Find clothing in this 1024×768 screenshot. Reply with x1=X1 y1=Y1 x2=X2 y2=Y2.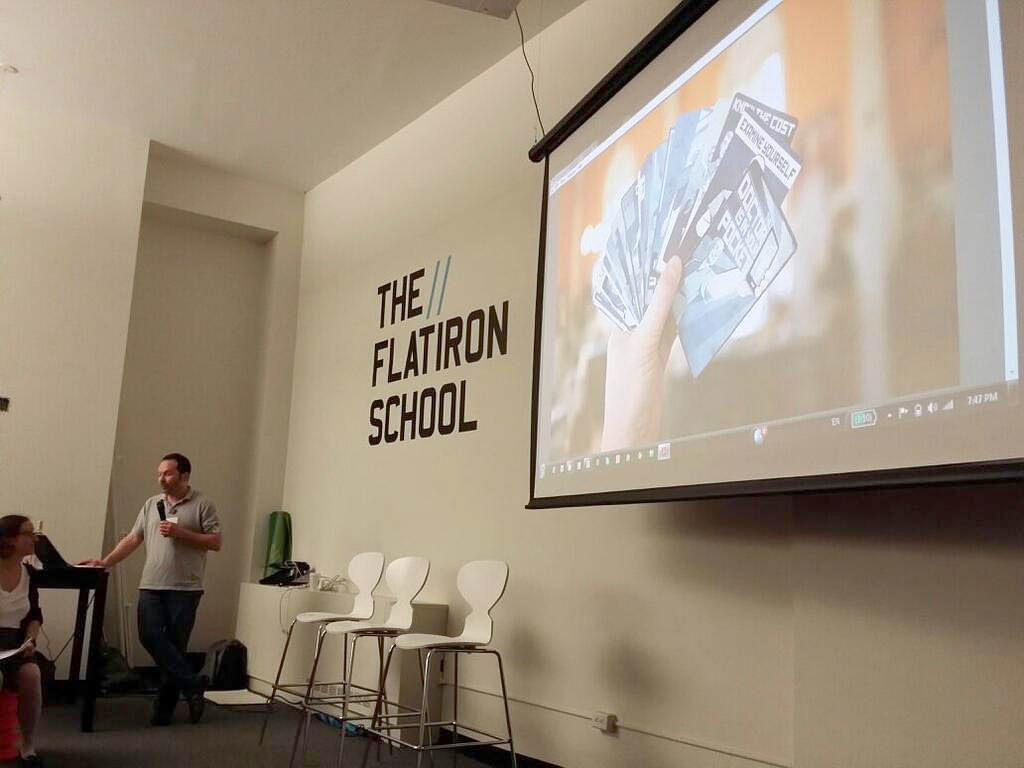
x1=108 y1=469 x2=214 y2=702.
